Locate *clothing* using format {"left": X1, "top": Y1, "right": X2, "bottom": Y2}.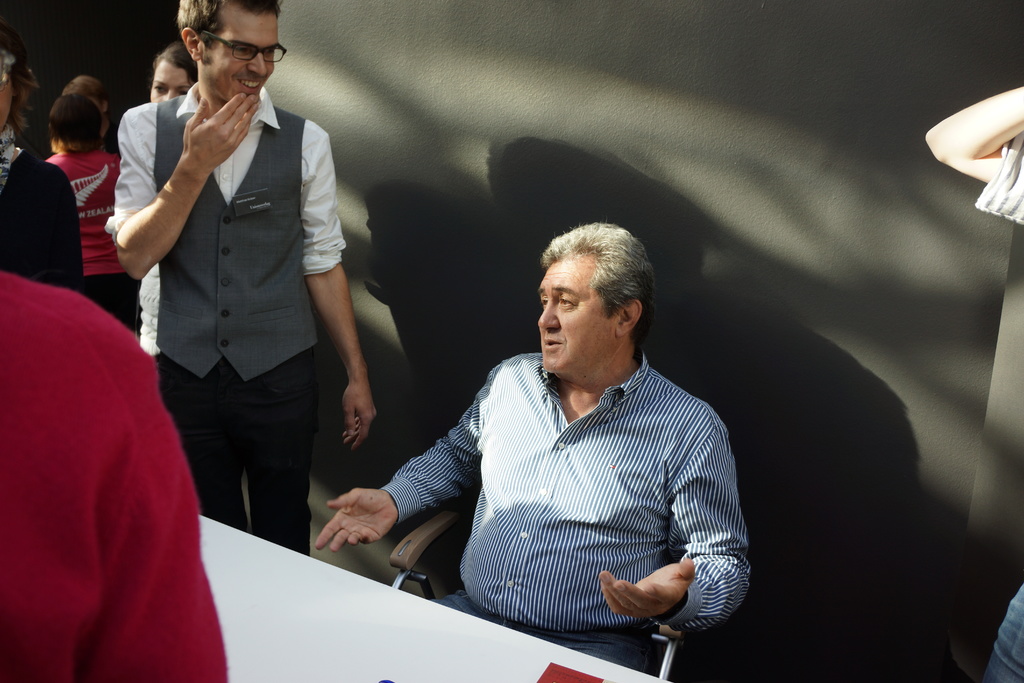
{"left": 106, "top": 78, "right": 346, "bottom": 558}.
